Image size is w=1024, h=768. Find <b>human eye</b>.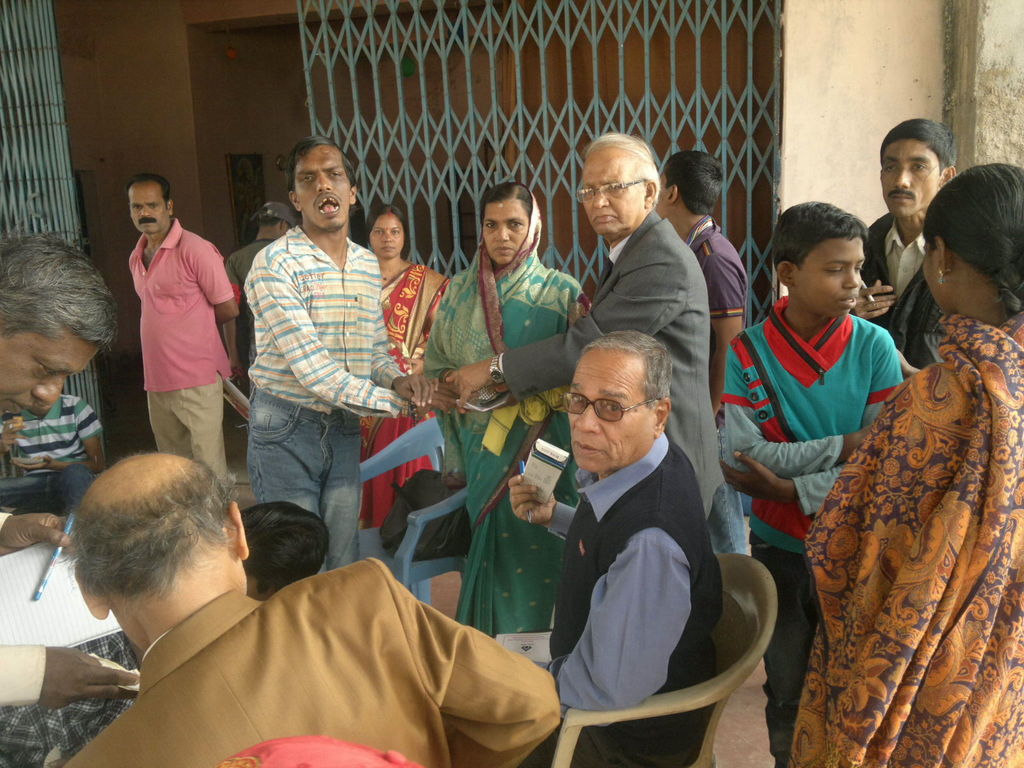
<region>40, 364, 60, 377</region>.
